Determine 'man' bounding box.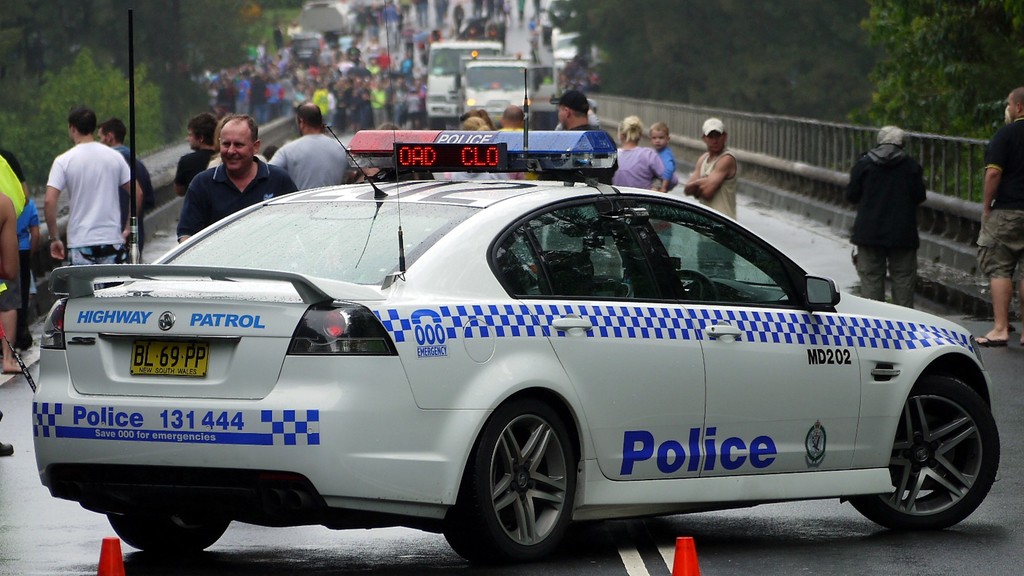
Determined: (x1=16, y1=194, x2=40, y2=352).
